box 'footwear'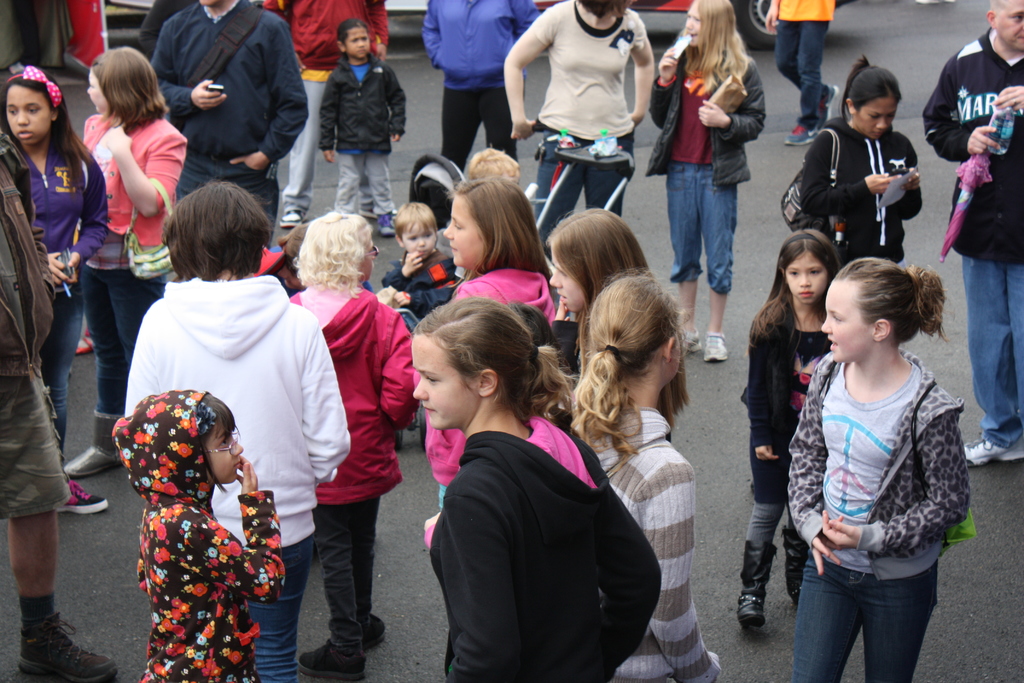
[x1=705, y1=330, x2=727, y2=363]
